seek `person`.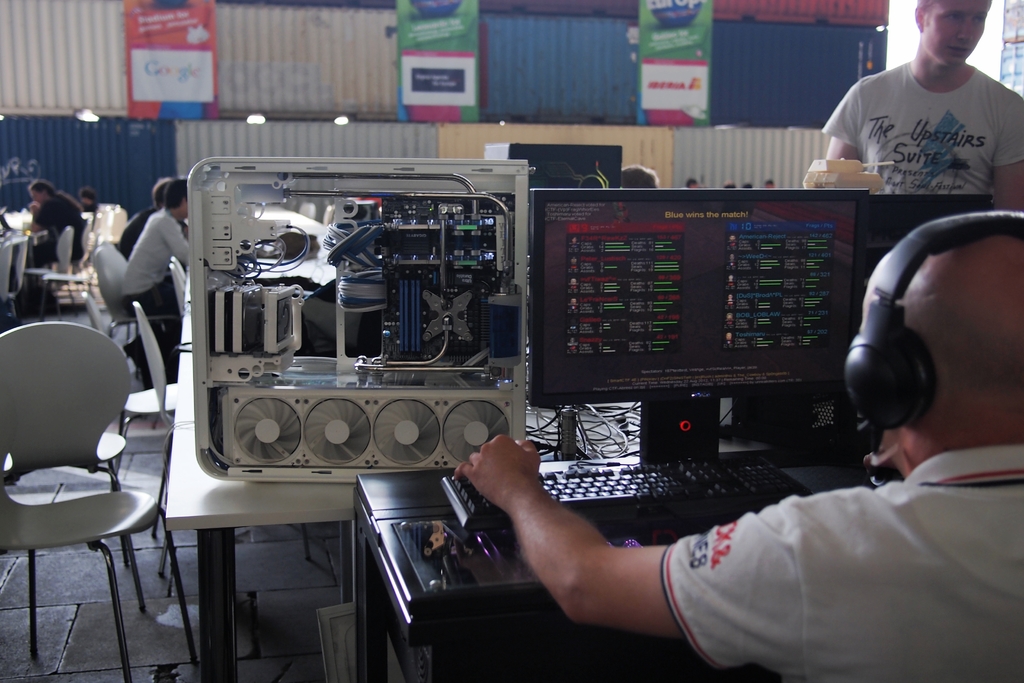
459:211:1020:682.
